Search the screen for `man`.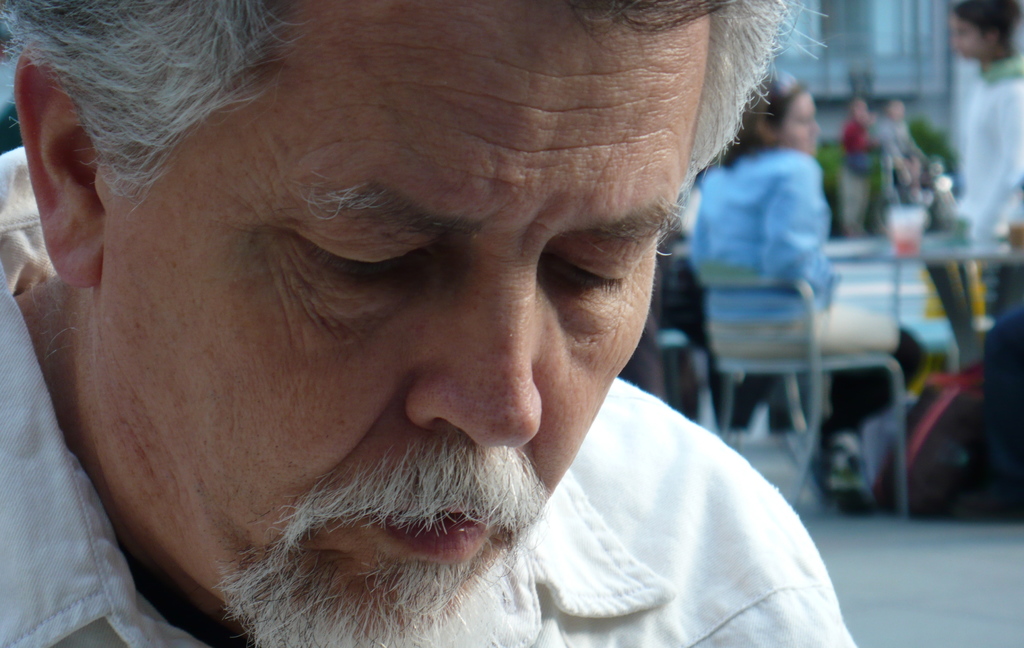
Found at detection(17, 12, 913, 647).
